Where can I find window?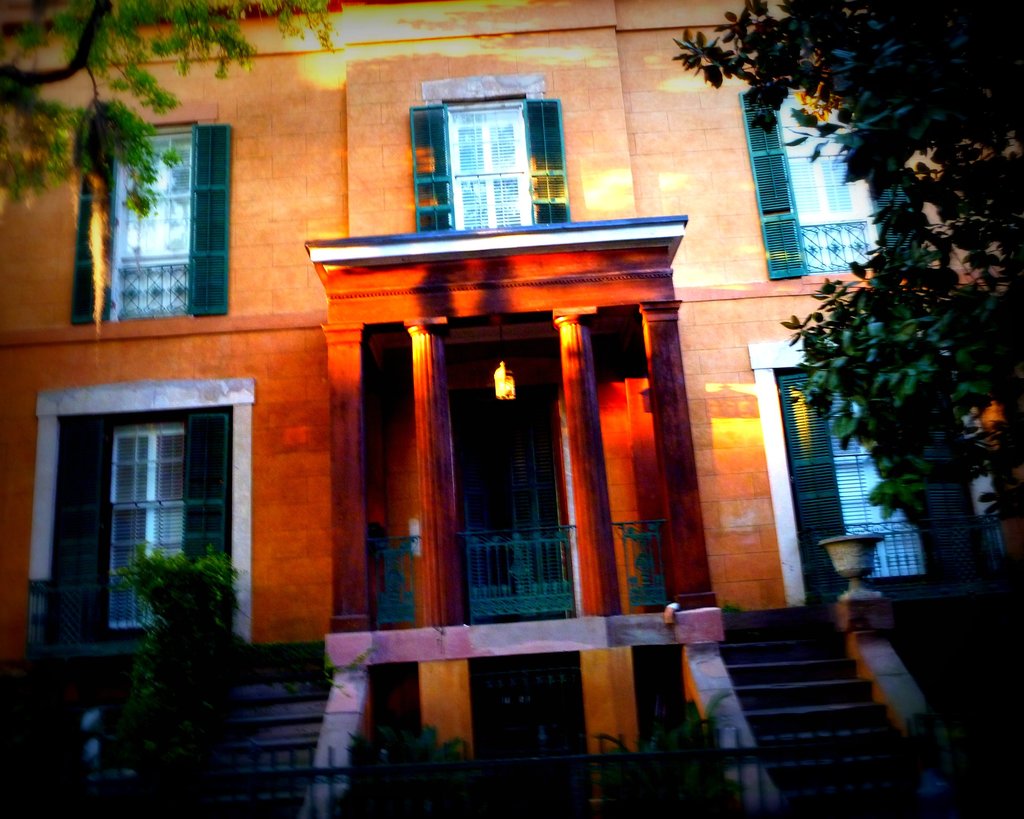
You can find it at [734, 88, 907, 281].
